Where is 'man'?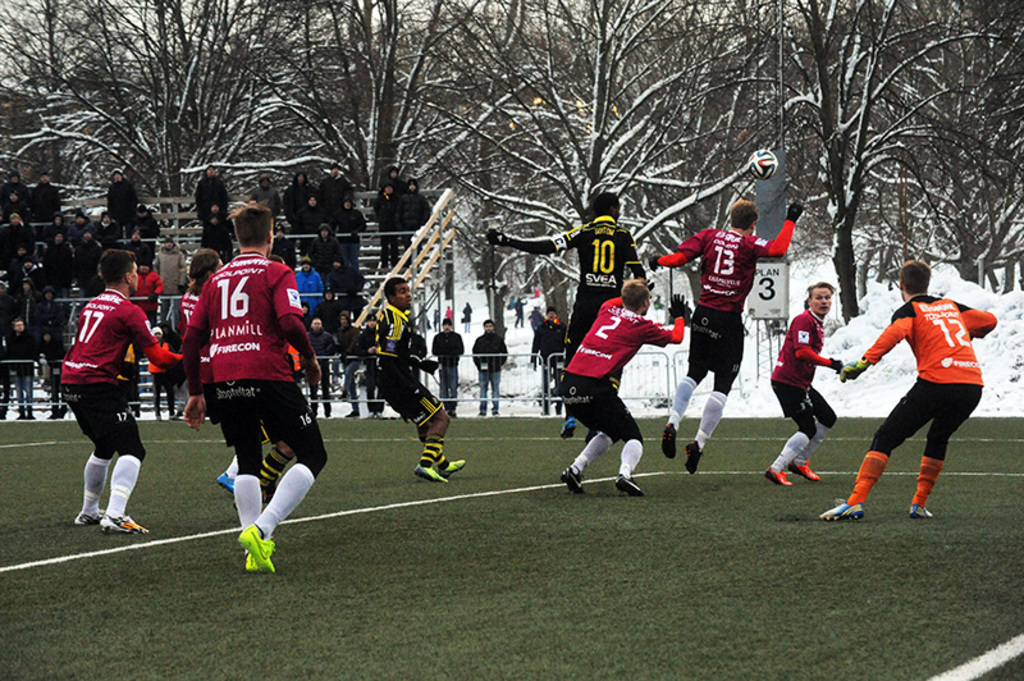
[left=38, top=335, right=69, bottom=419].
